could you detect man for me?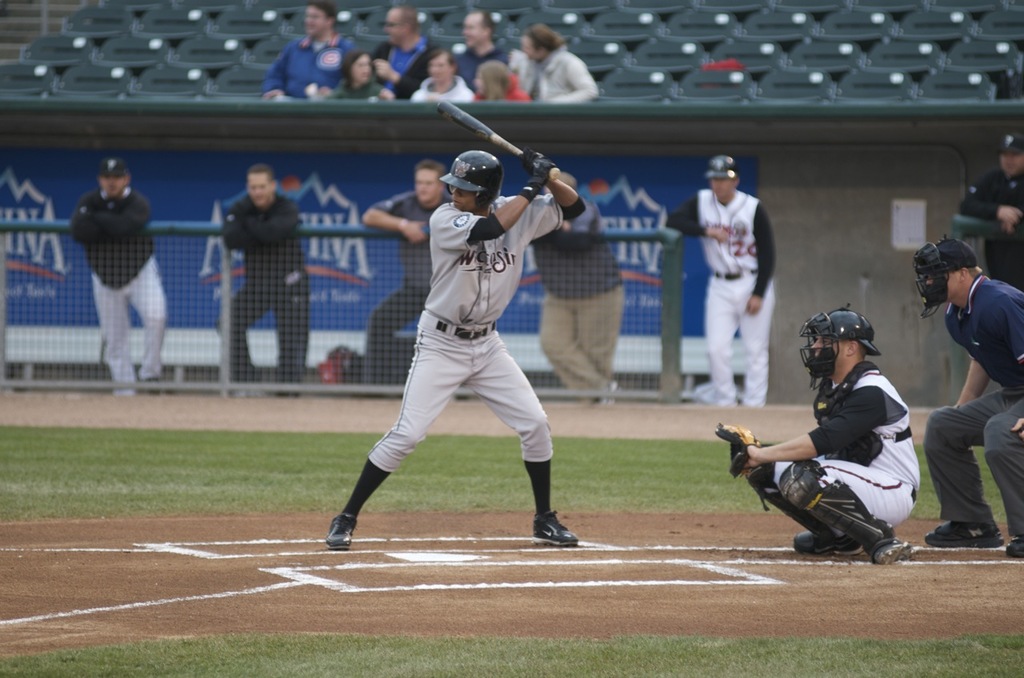
Detection result: crop(735, 309, 940, 565).
